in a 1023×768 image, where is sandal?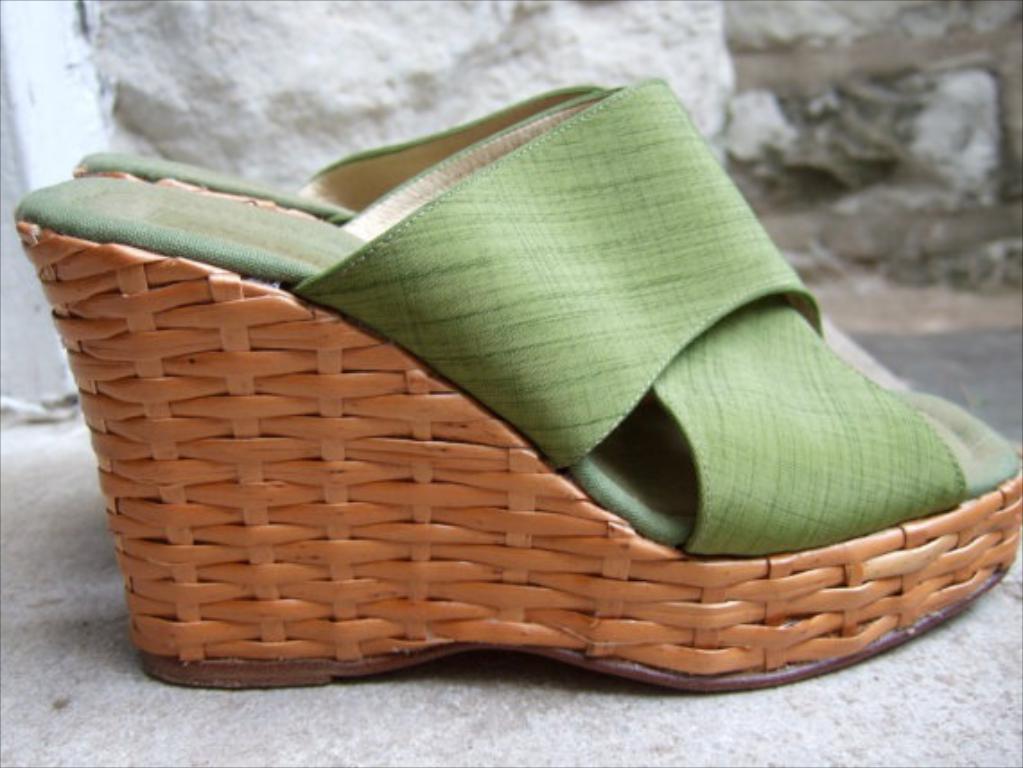
bbox=[20, 84, 1018, 684].
